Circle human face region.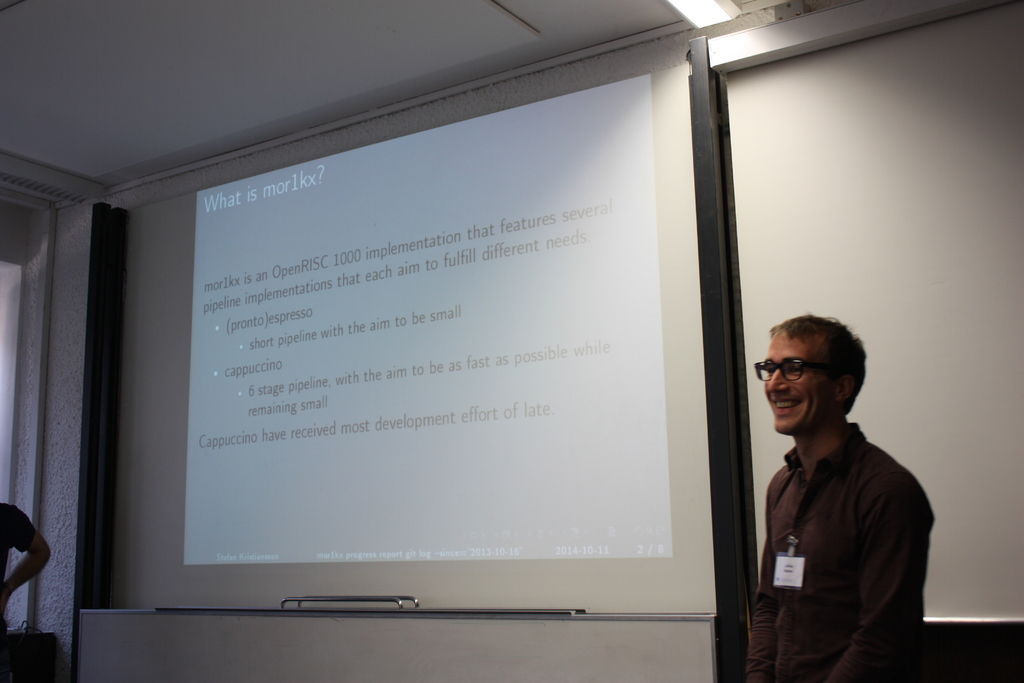
Region: 762 330 837 431.
